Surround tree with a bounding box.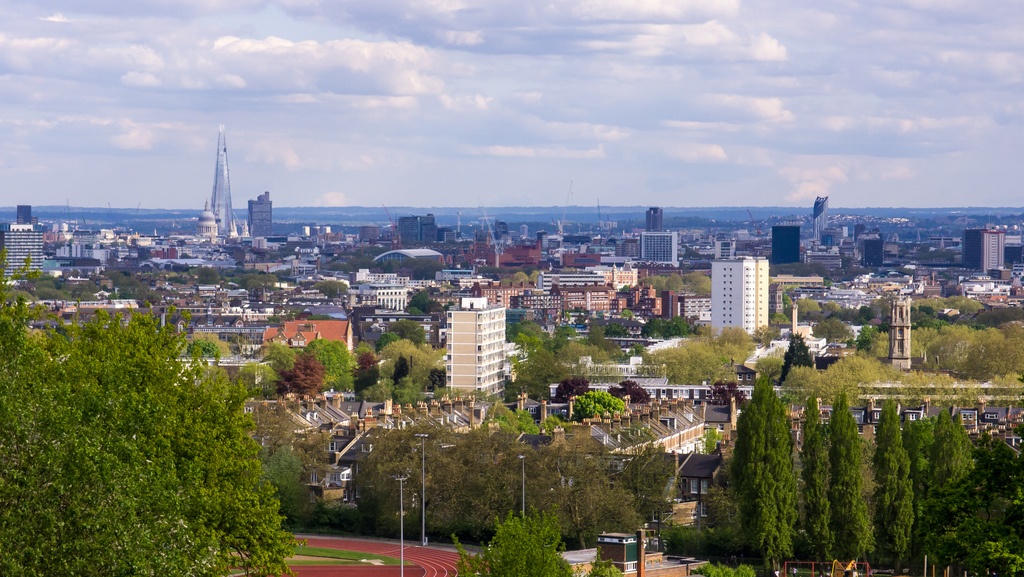
Rect(721, 368, 805, 576).
